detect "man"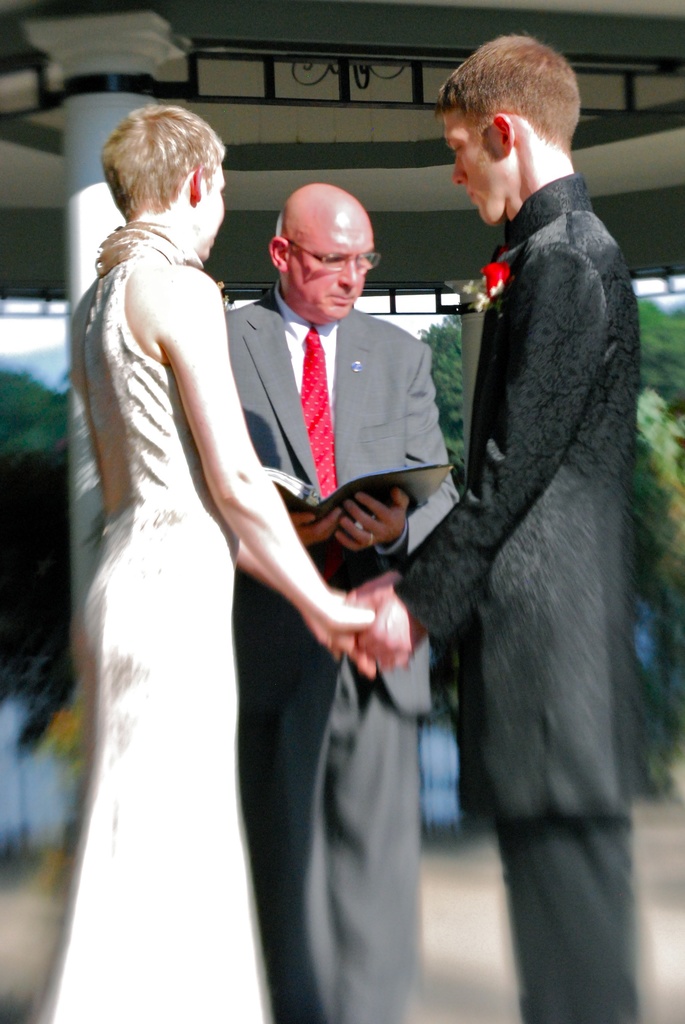
<box>405,36,661,1011</box>
